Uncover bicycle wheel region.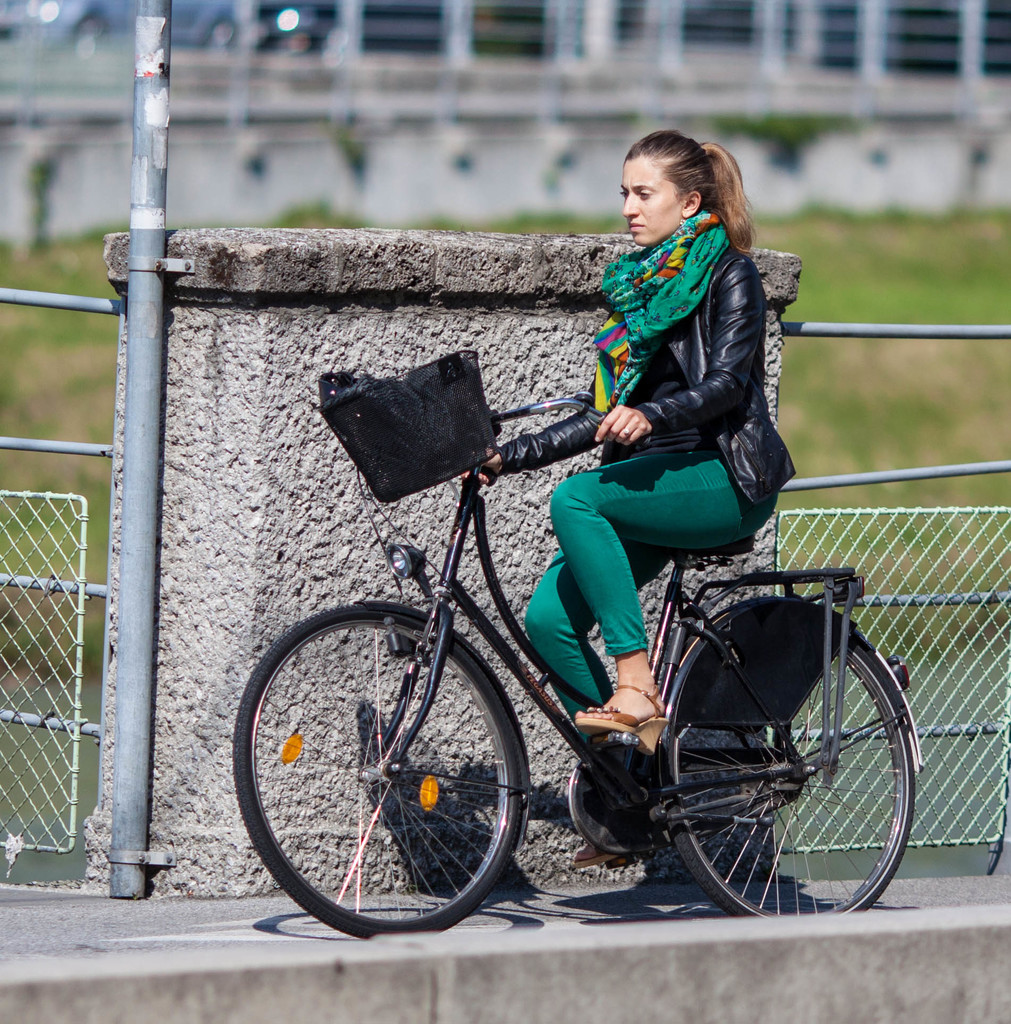
Uncovered: detection(245, 580, 556, 934).
